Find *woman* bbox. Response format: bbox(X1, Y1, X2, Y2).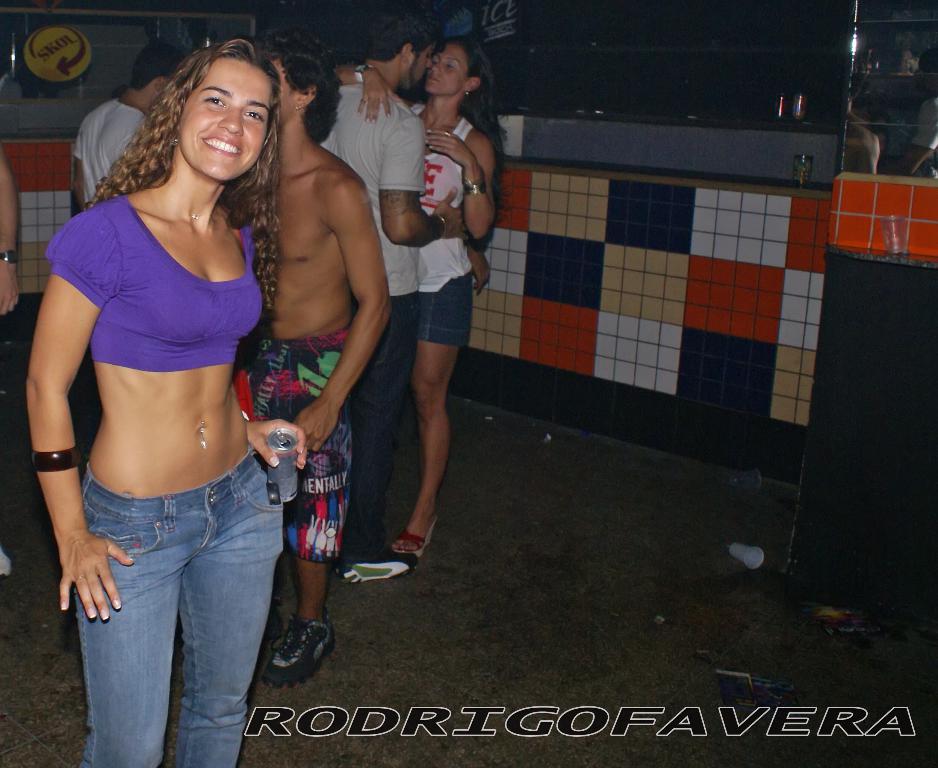
bbox(351, 34, 502, 589).
